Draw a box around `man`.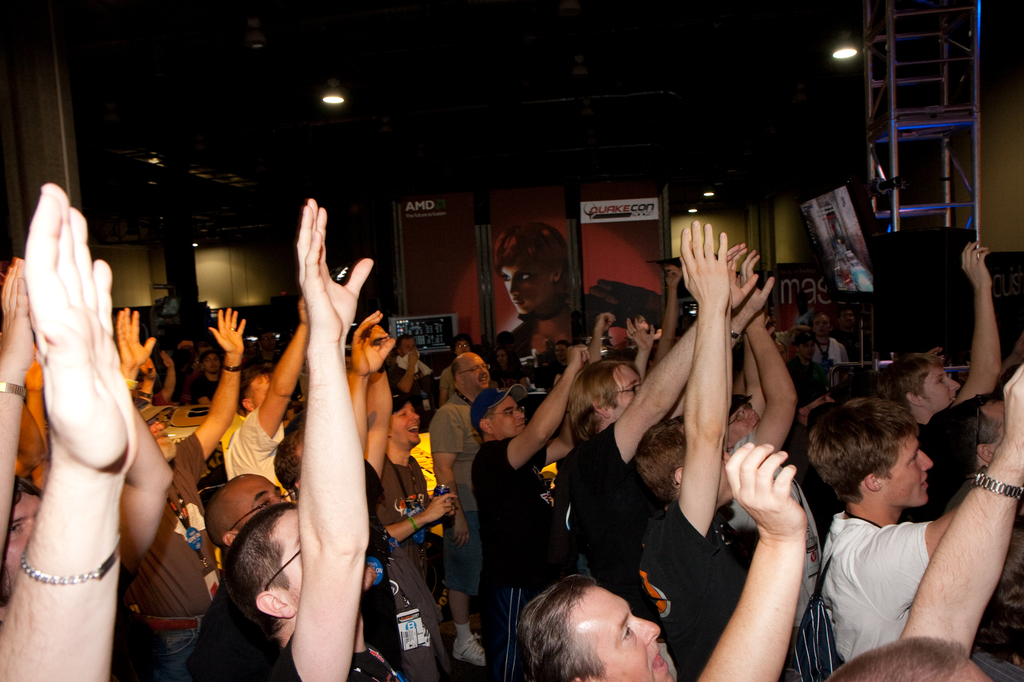
807:305:852:369.
